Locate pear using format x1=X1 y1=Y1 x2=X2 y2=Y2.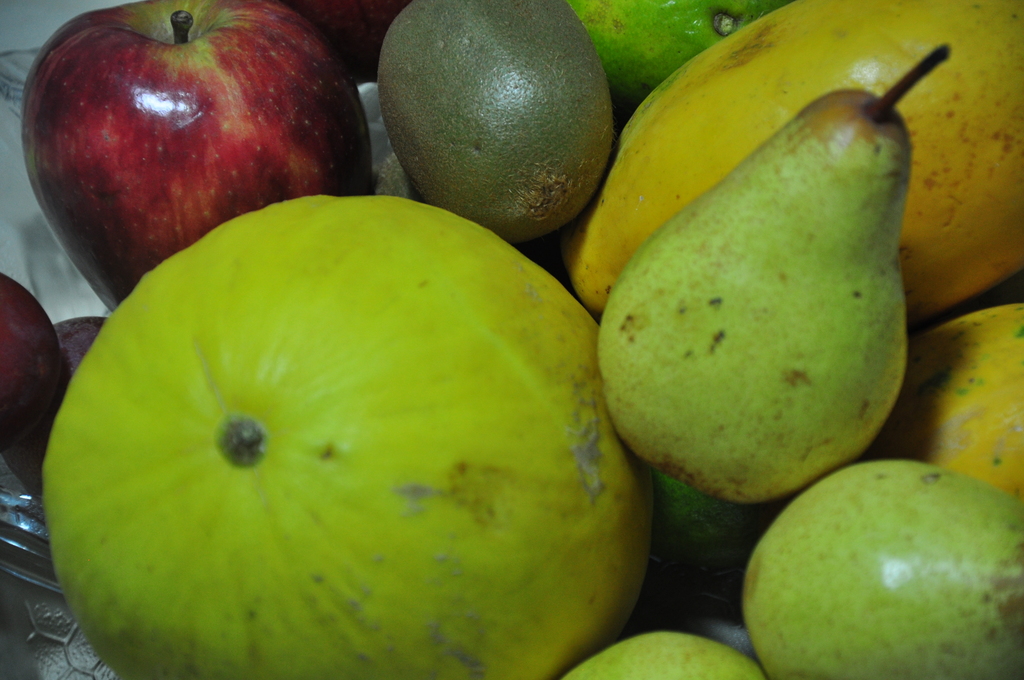
x1=598 y1=44 x2=945 y2=502.
